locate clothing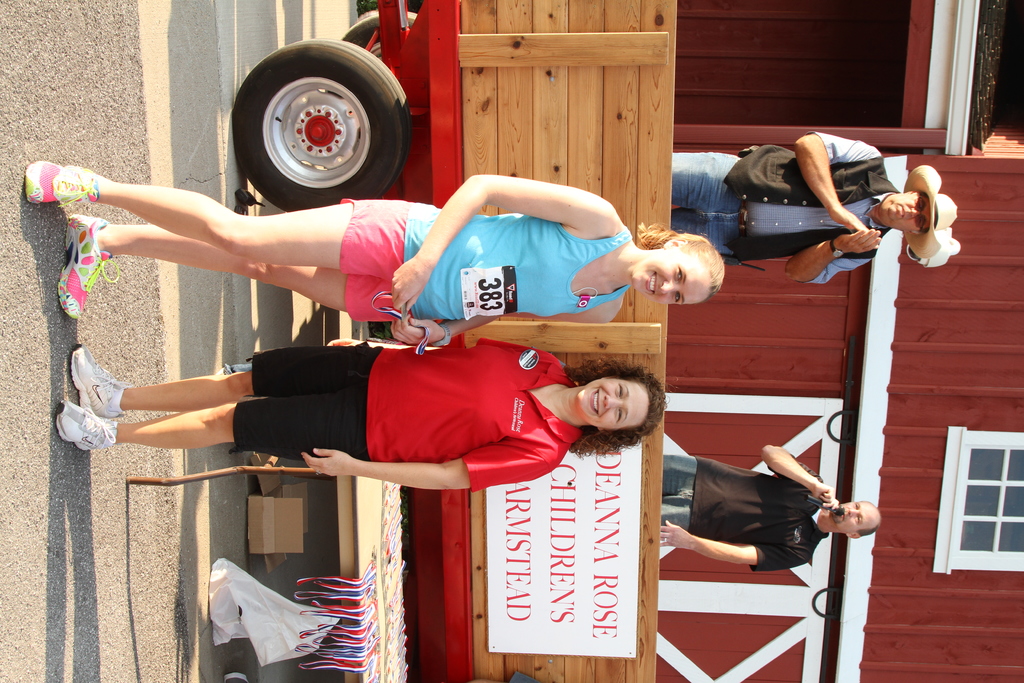
box(303, 332, 570, 484)
